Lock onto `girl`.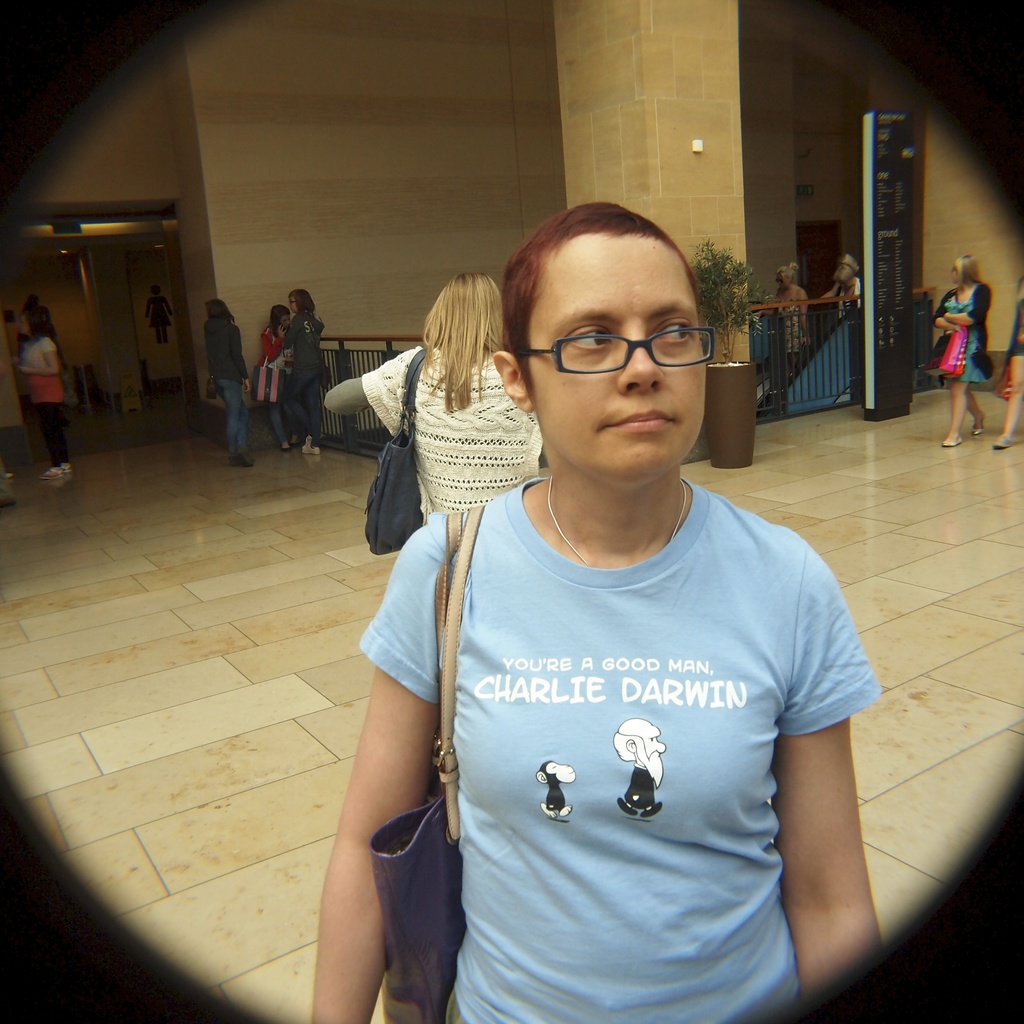
Locked: pyautogui.locateOnScreen(771, 261, 815, 358).
